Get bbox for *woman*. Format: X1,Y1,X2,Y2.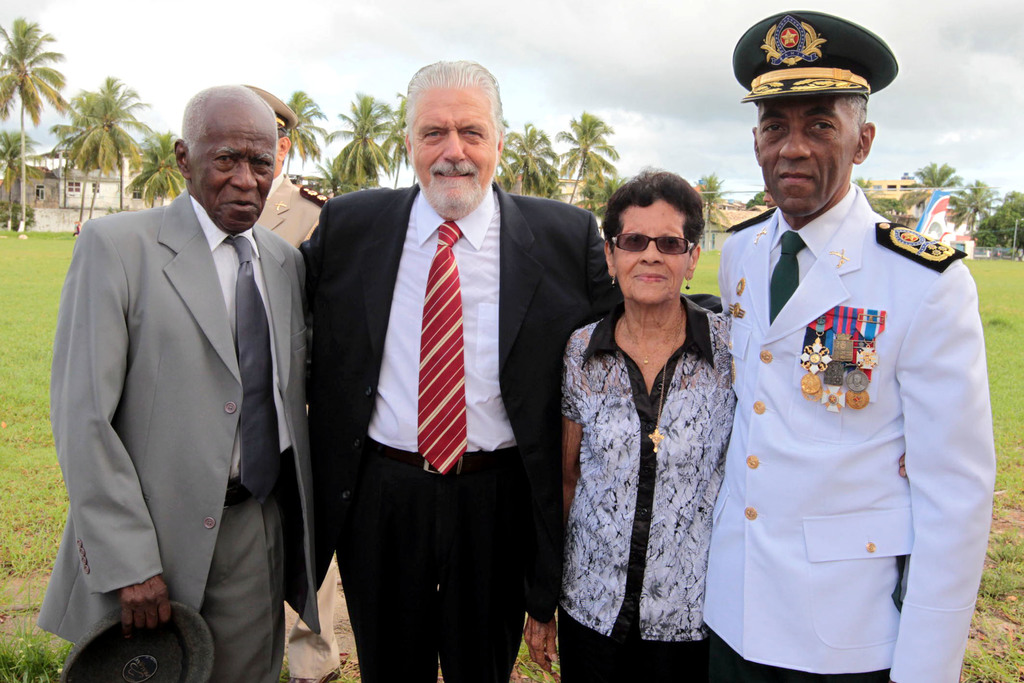
548,161,755,678.
